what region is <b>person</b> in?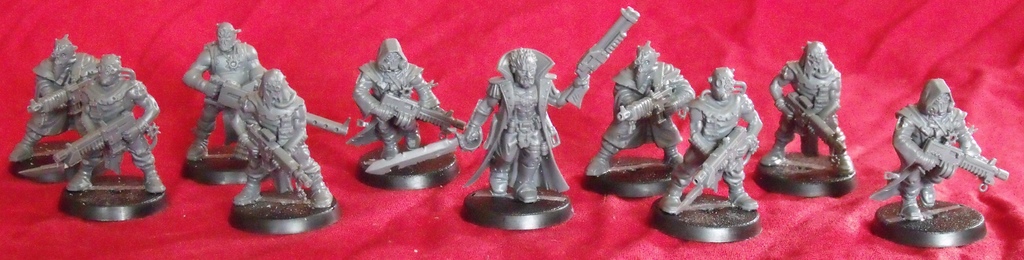
bbox=[467, 46, 579, 210].
